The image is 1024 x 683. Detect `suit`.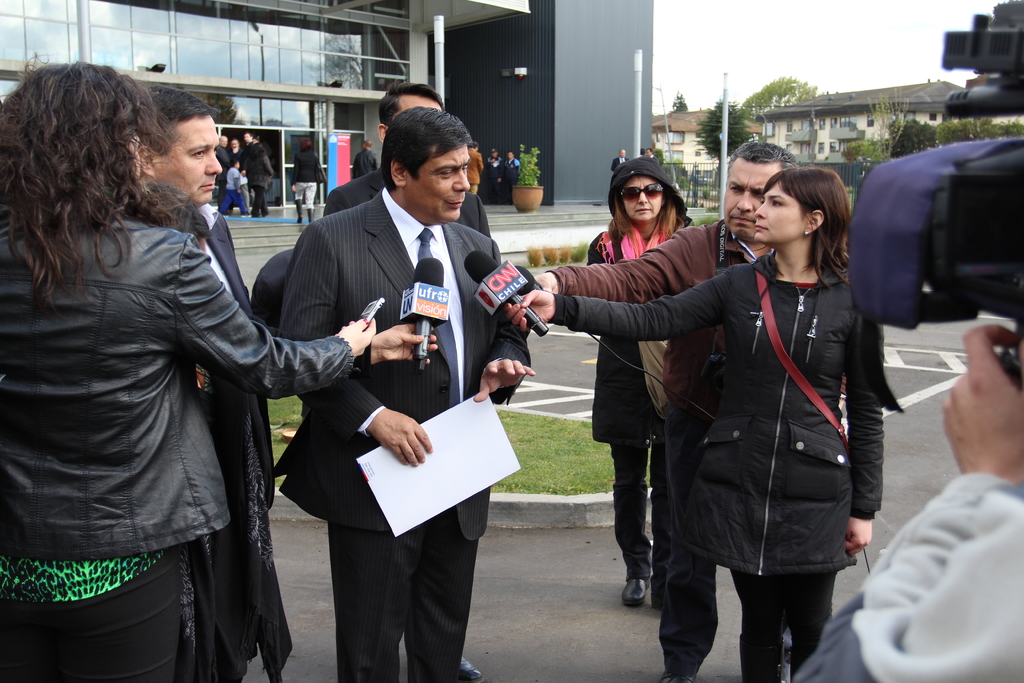
Detection: [176,206,264,493].
